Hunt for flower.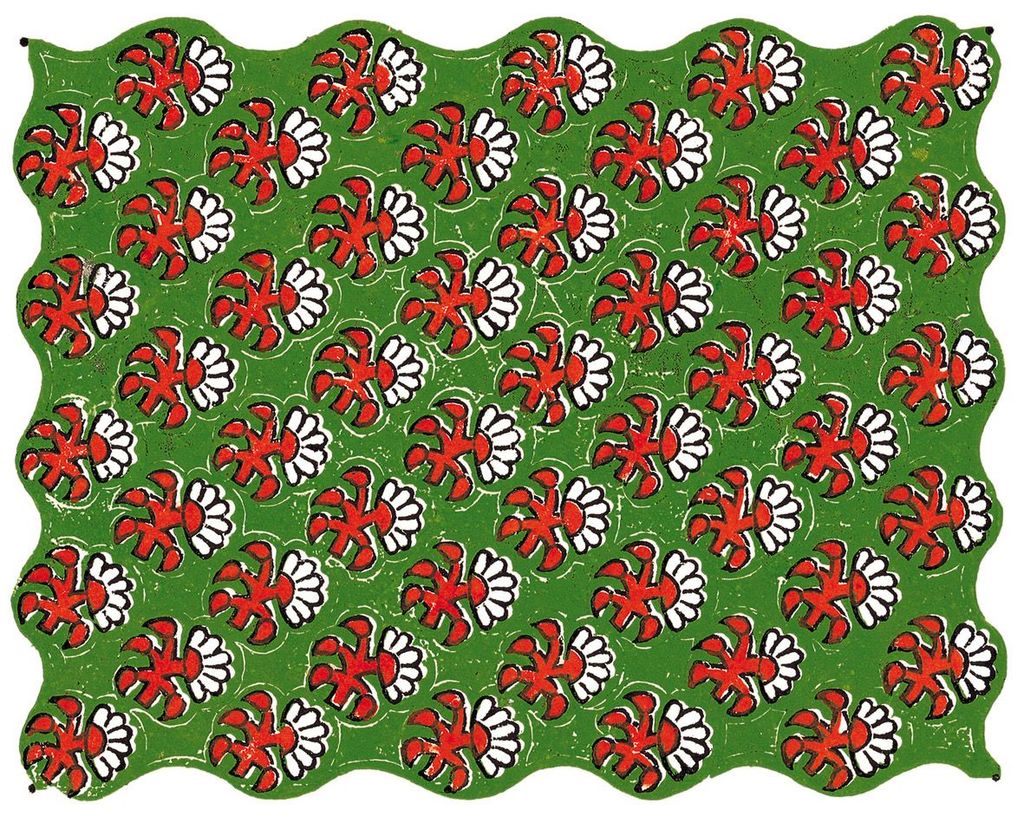
Hunted down at bbox=(287, 695, 348, 780).
